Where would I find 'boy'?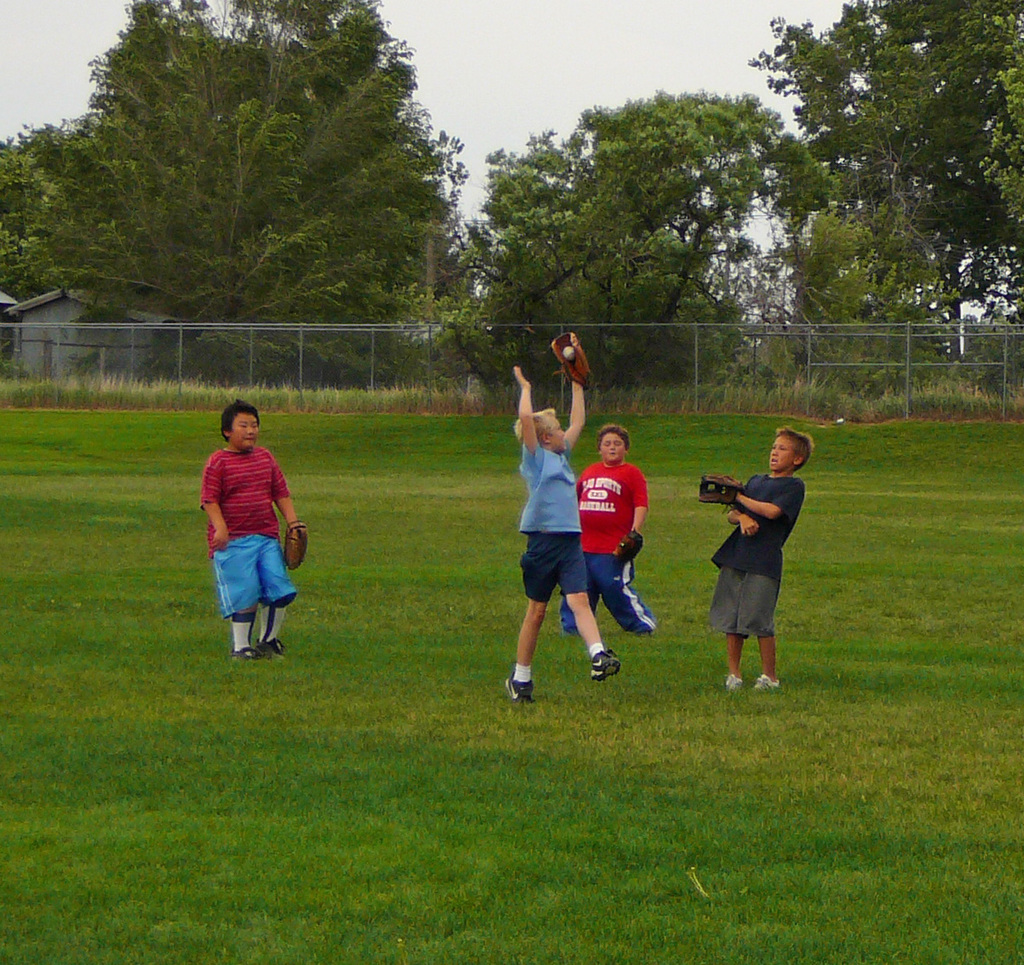
At [502,345,614,702].
